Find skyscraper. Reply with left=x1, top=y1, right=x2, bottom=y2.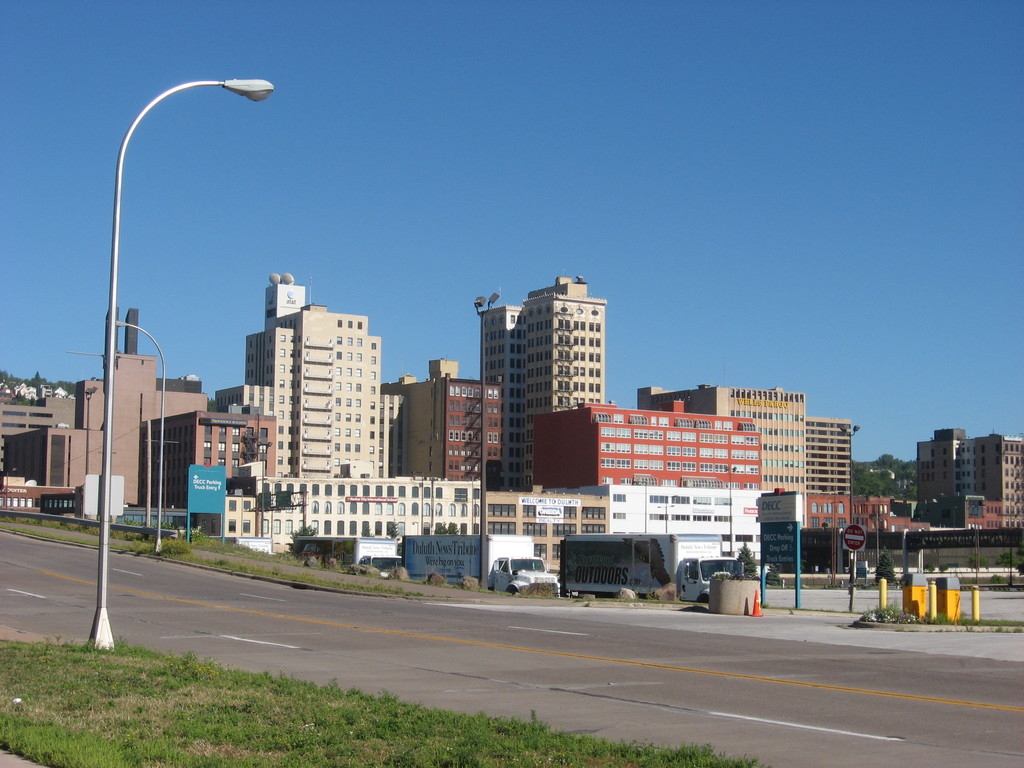
left=634, top=387, right=808, bottom=490.
